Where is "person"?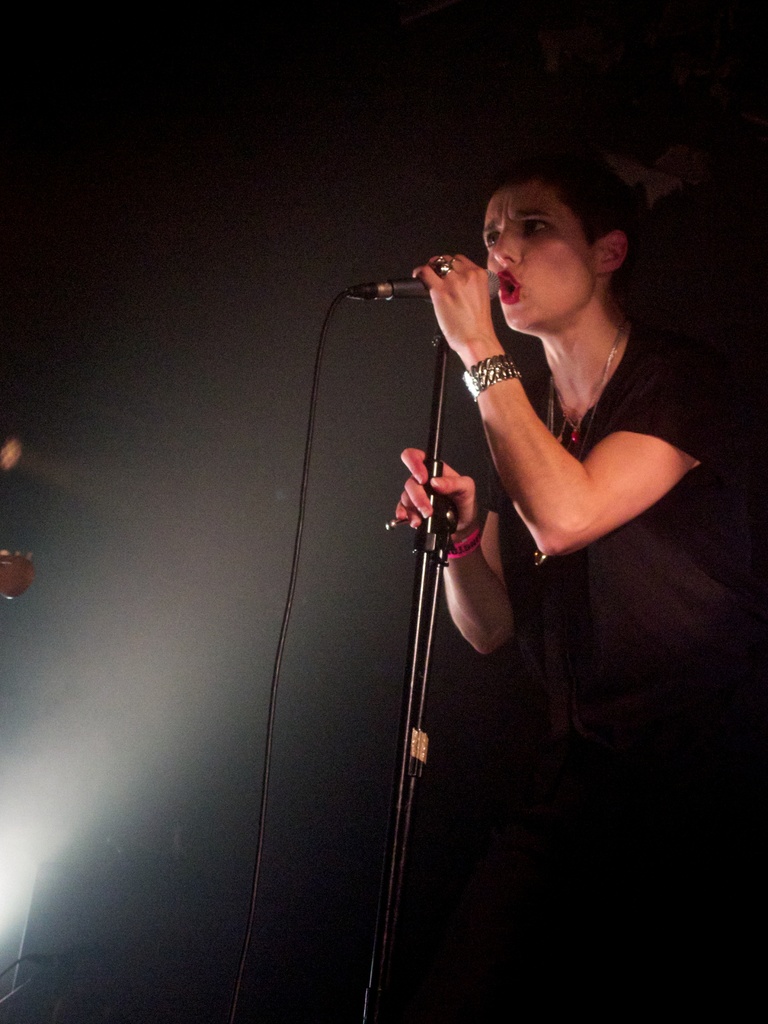
[389,156,767,1023].
